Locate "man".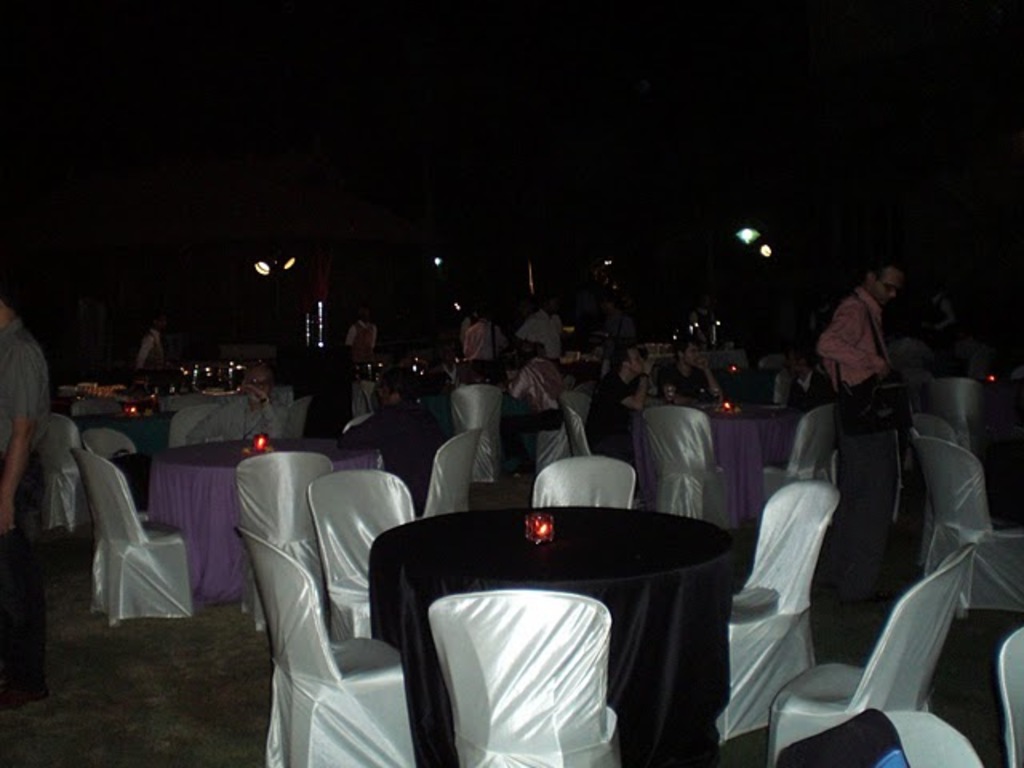
Bounding box: l=459, t=315, r=506, b=381.
